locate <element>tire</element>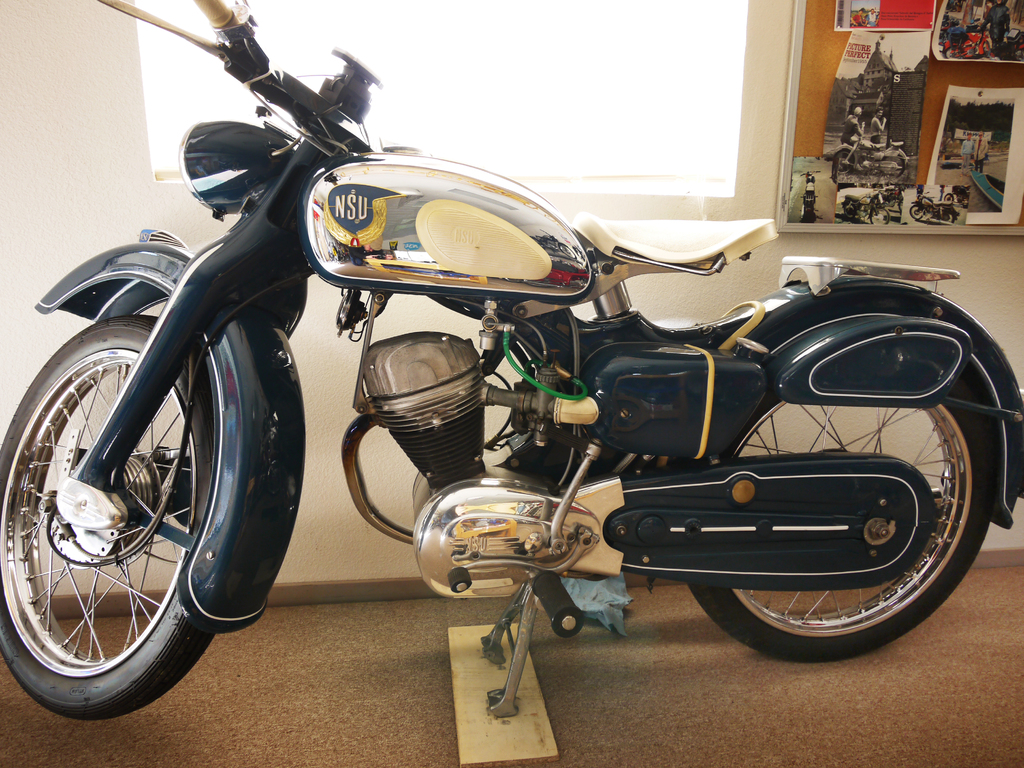
rect(943, 45, 957, 61)
